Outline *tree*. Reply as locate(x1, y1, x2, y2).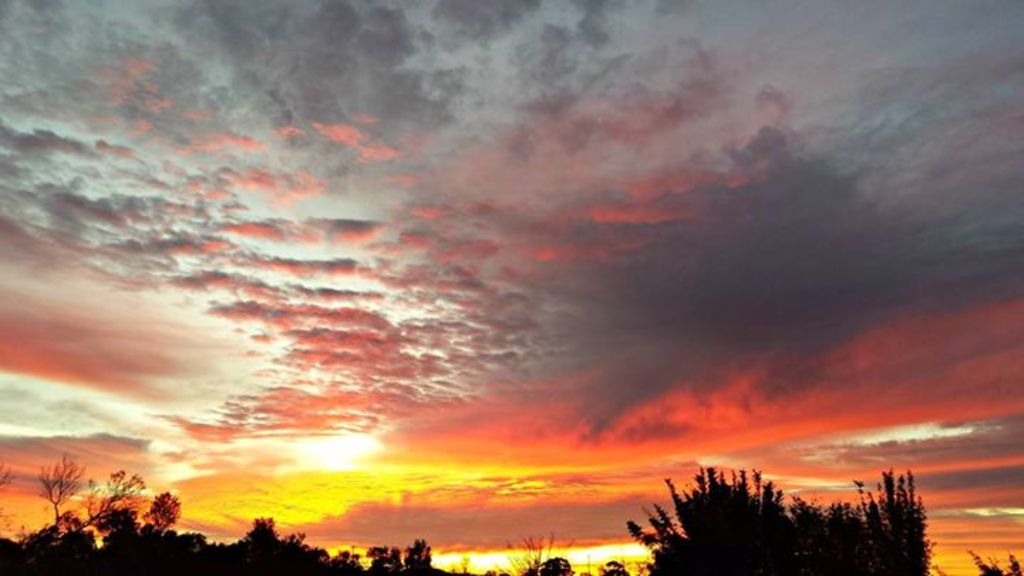
locate(223, 513, 287, 575).
